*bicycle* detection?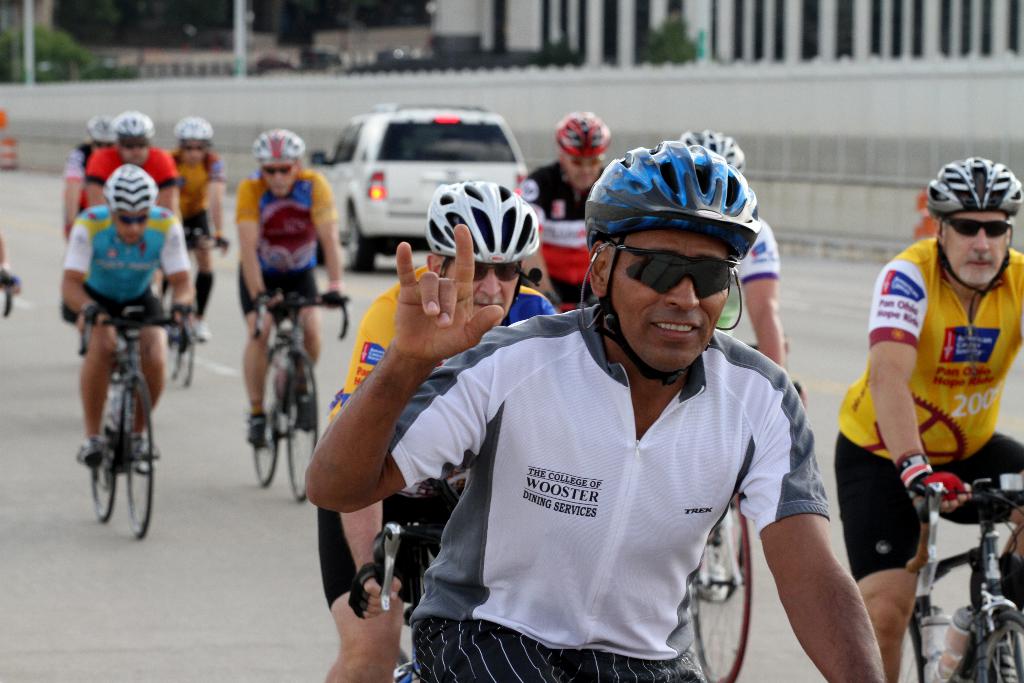
select_region(61, 298, 179, 547)
